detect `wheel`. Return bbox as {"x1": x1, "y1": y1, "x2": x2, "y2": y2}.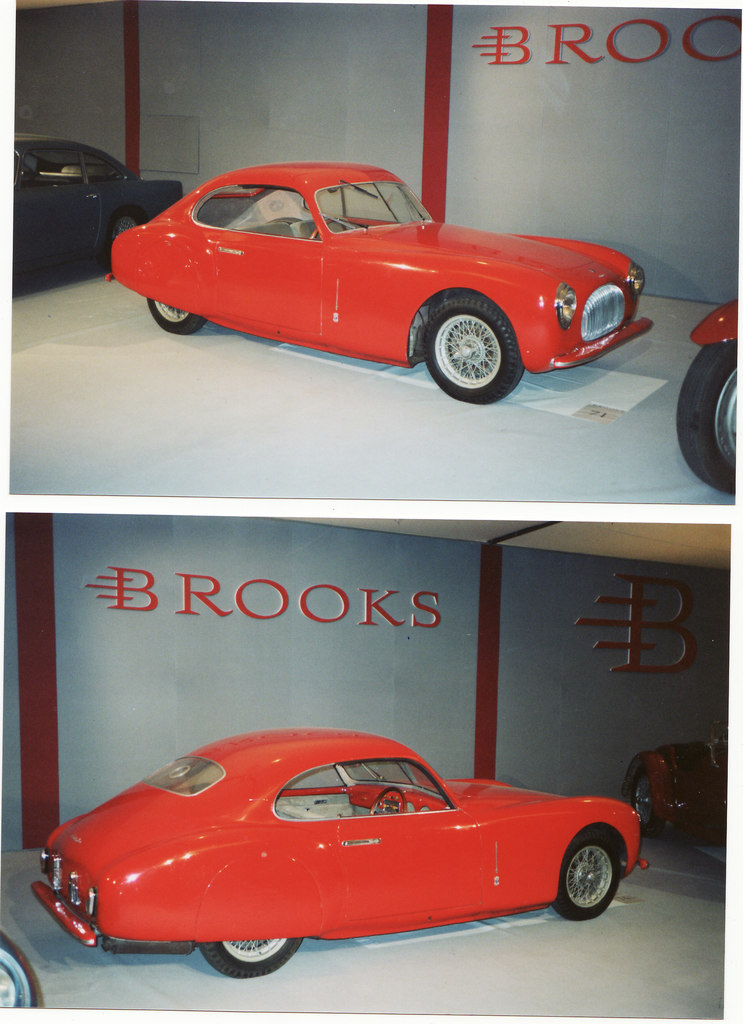
{"x1": 561, "y1": 830, "x2": 635, "y2": 920}.
